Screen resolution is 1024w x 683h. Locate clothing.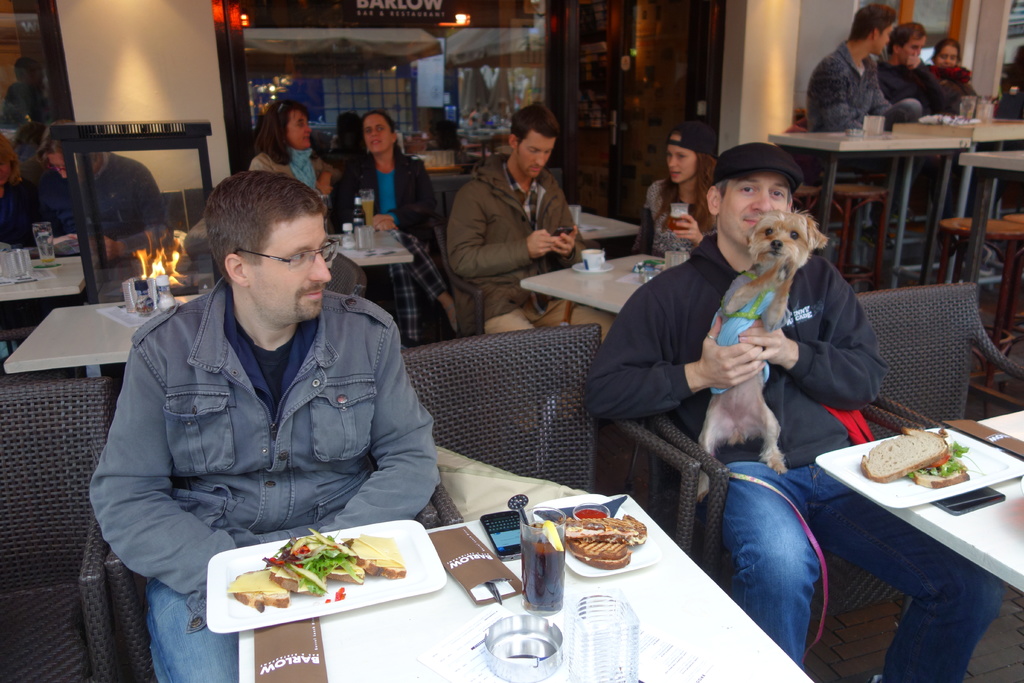
Rect(437, 158, 613, 335).
